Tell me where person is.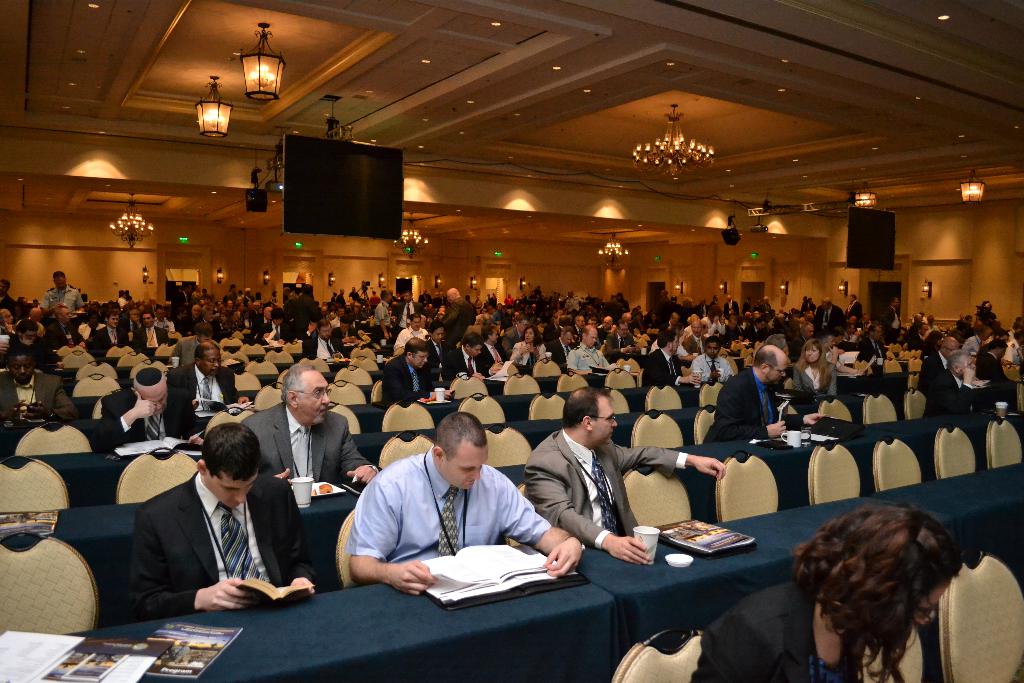
person is at bbox=(650, 336, 687, 359).
